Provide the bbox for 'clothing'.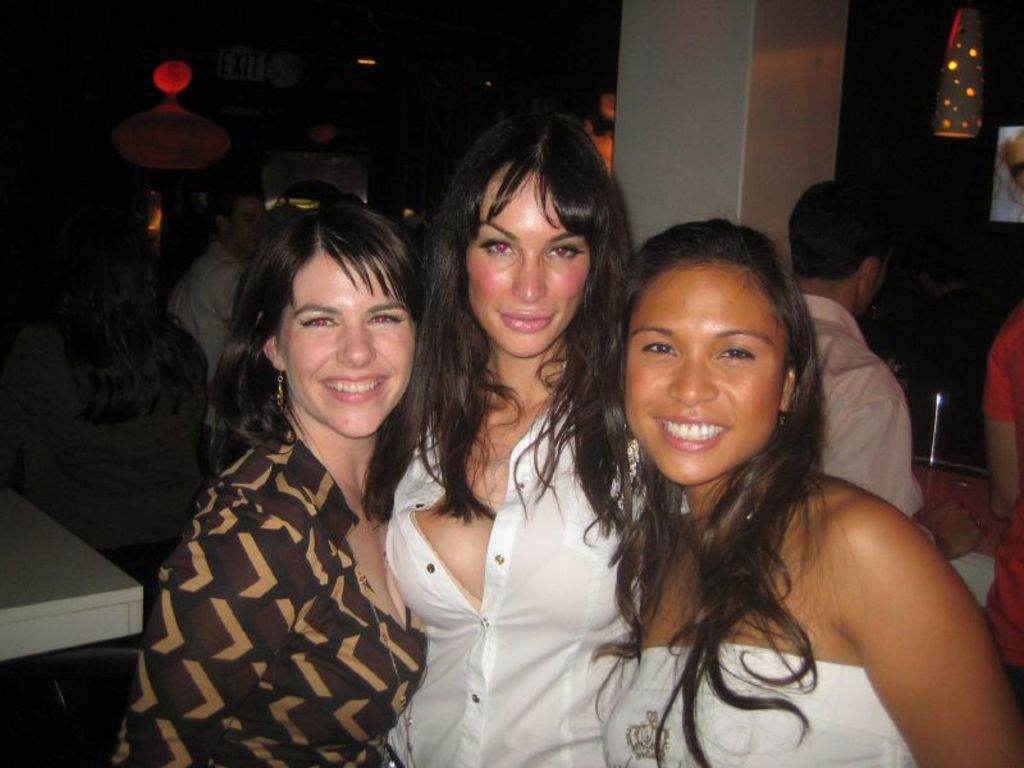
<region>792, 298, 938, 548</region>.
